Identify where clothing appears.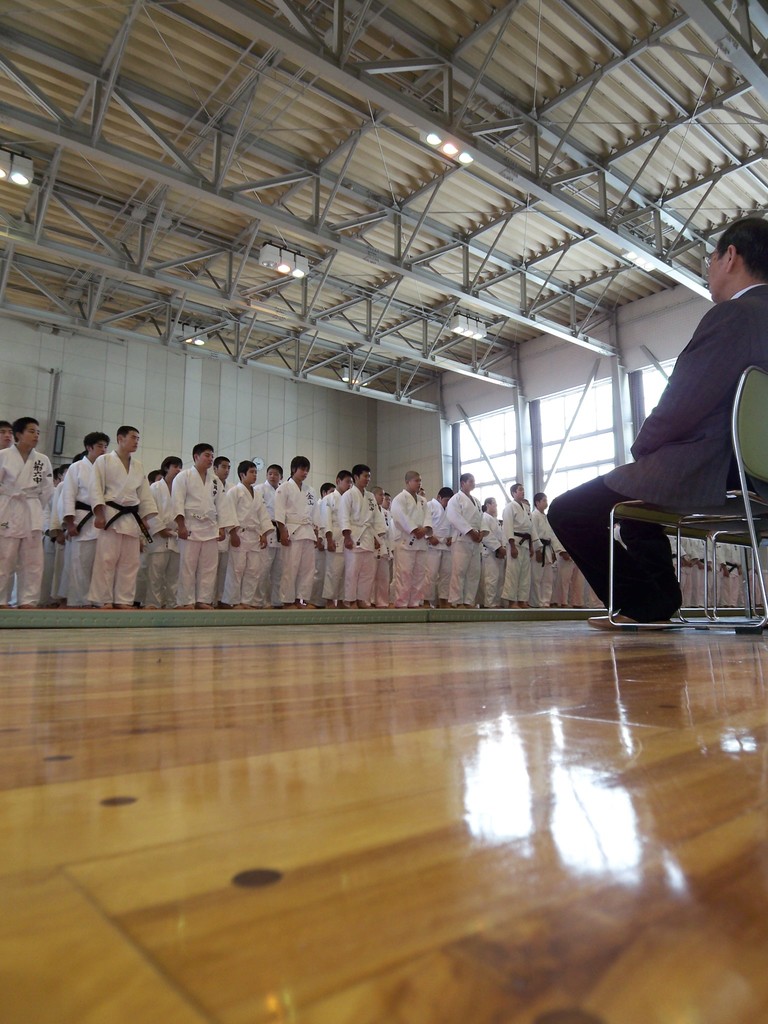
Appears at l=546, t=554, r=579, b=603.
